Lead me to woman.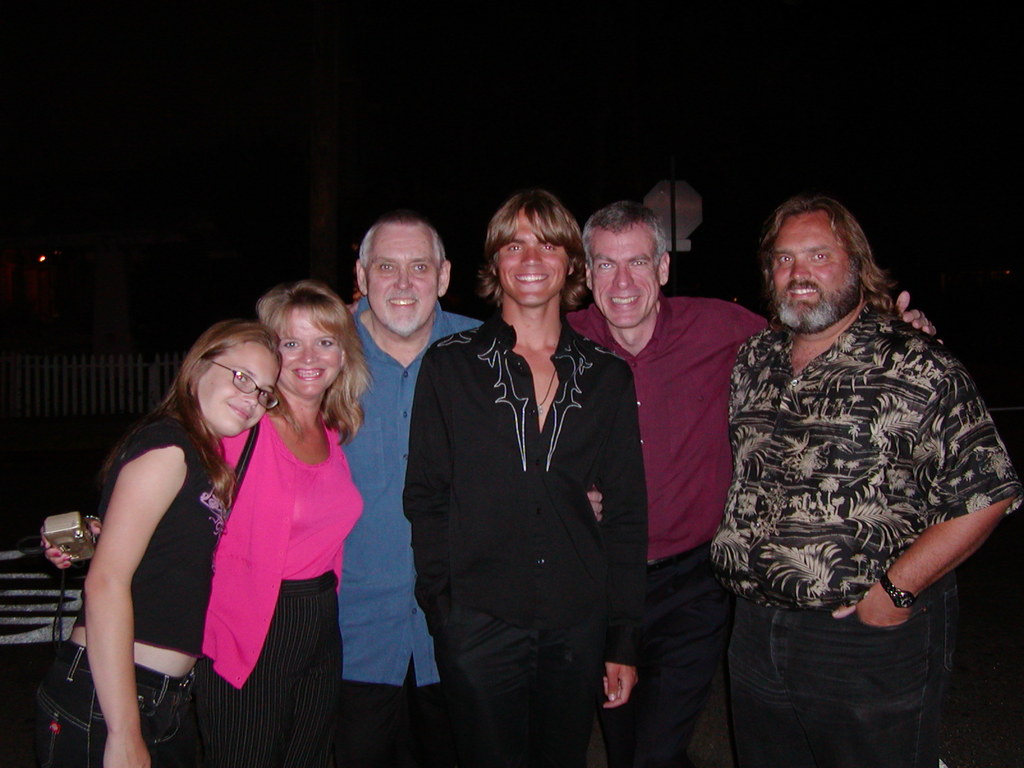
Lead to {"x1": 33, "y1": 319, "x2": 276, "y2": 761}.
